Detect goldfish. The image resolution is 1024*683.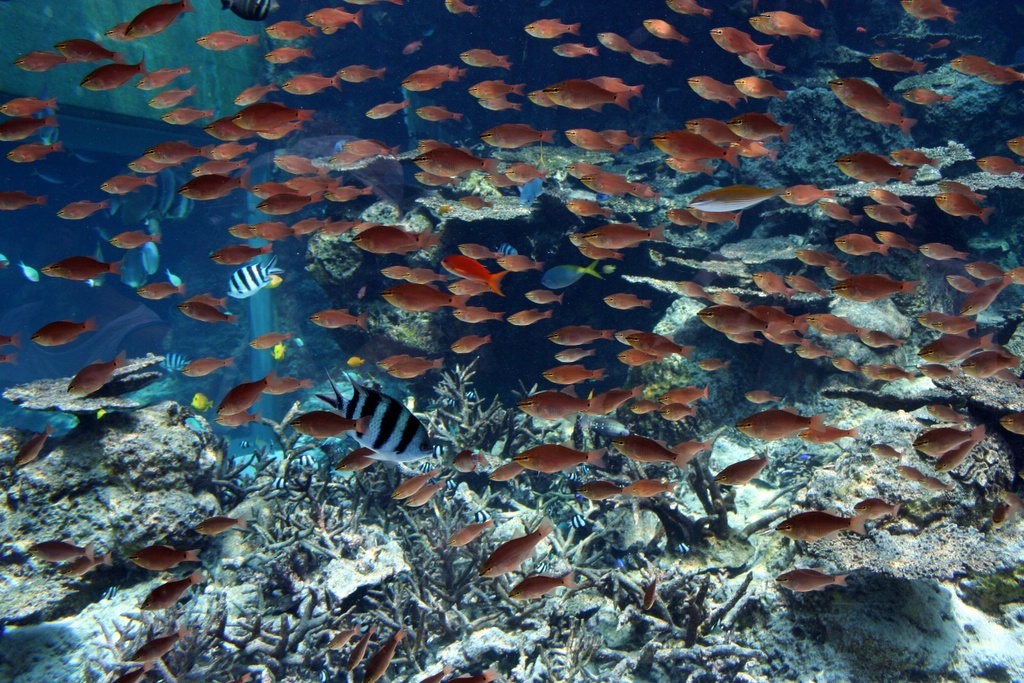
[left=708, top=25, right=773, bottom=56].
